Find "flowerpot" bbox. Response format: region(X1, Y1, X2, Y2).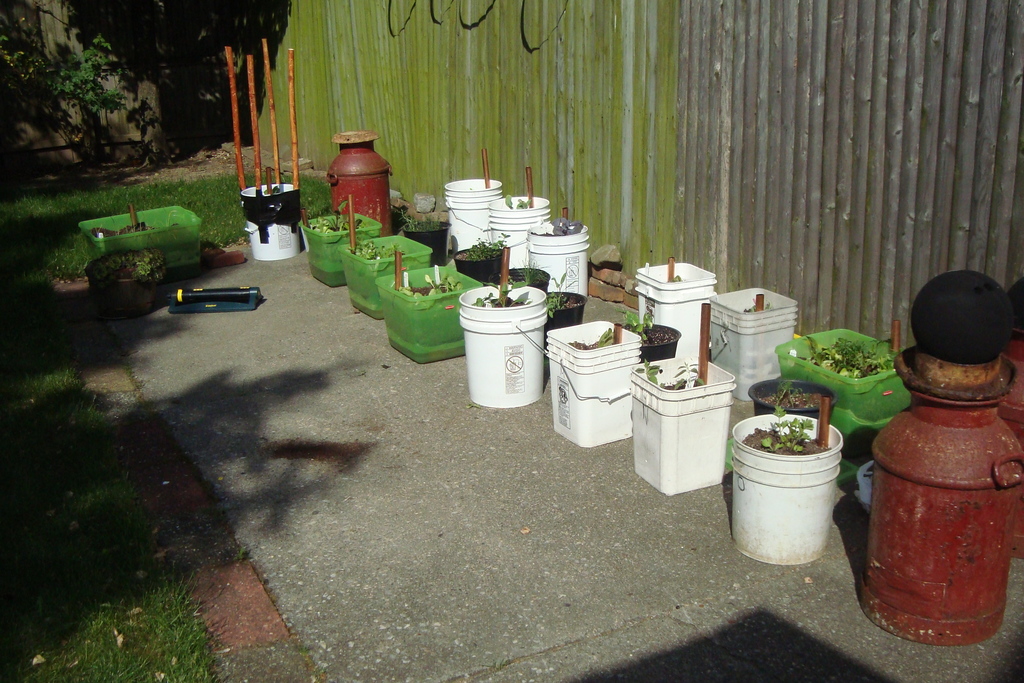
region(77, 244, 174, 306).
